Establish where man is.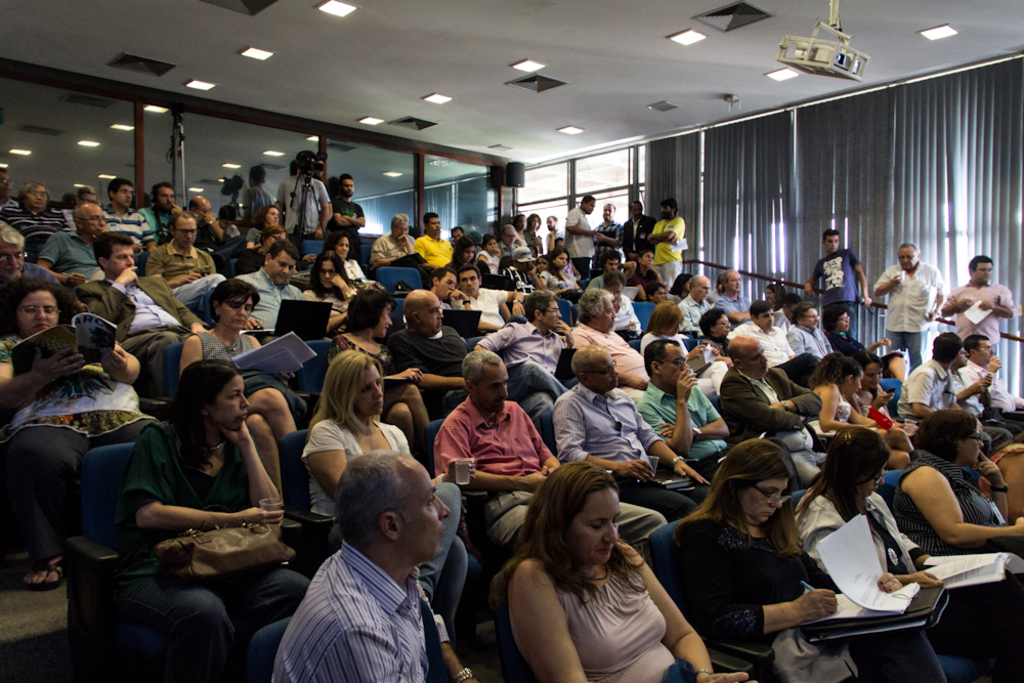
Established at [151, 207, 216, 307].
